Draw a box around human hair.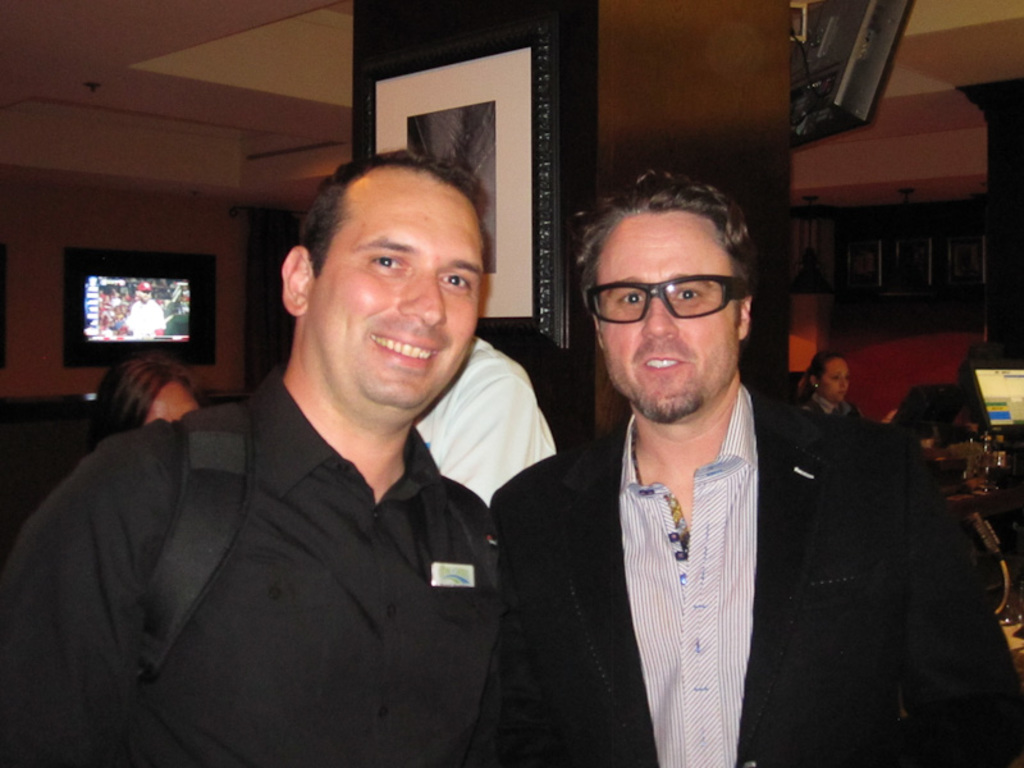
detection(100, 355, 198, 439).
